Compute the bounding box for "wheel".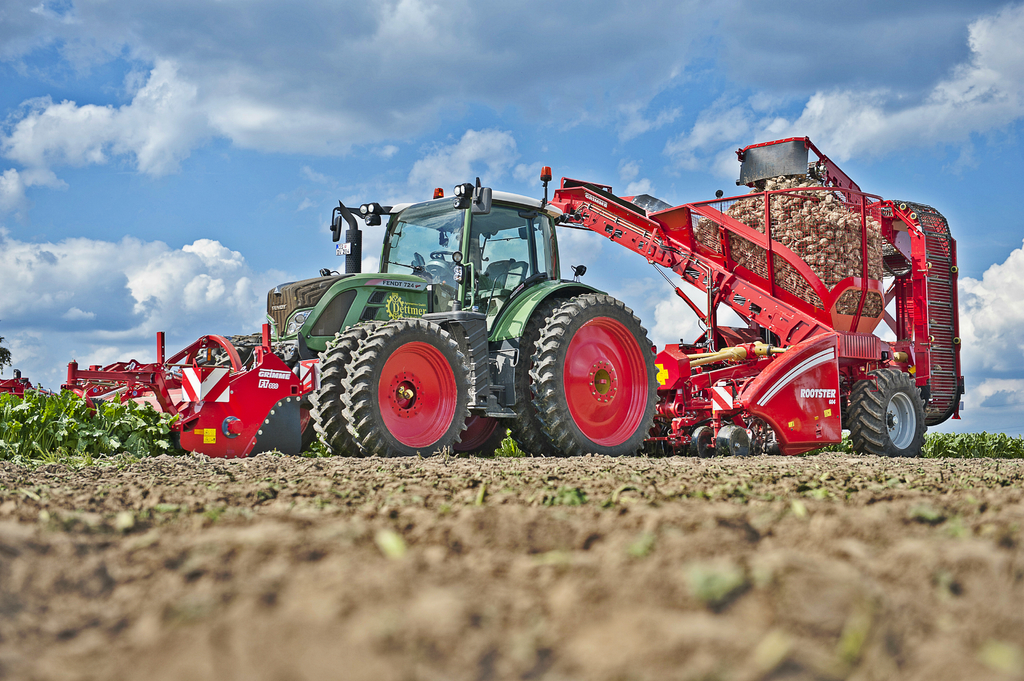
[x1=691, y1=424, x2=714, y2=459].
